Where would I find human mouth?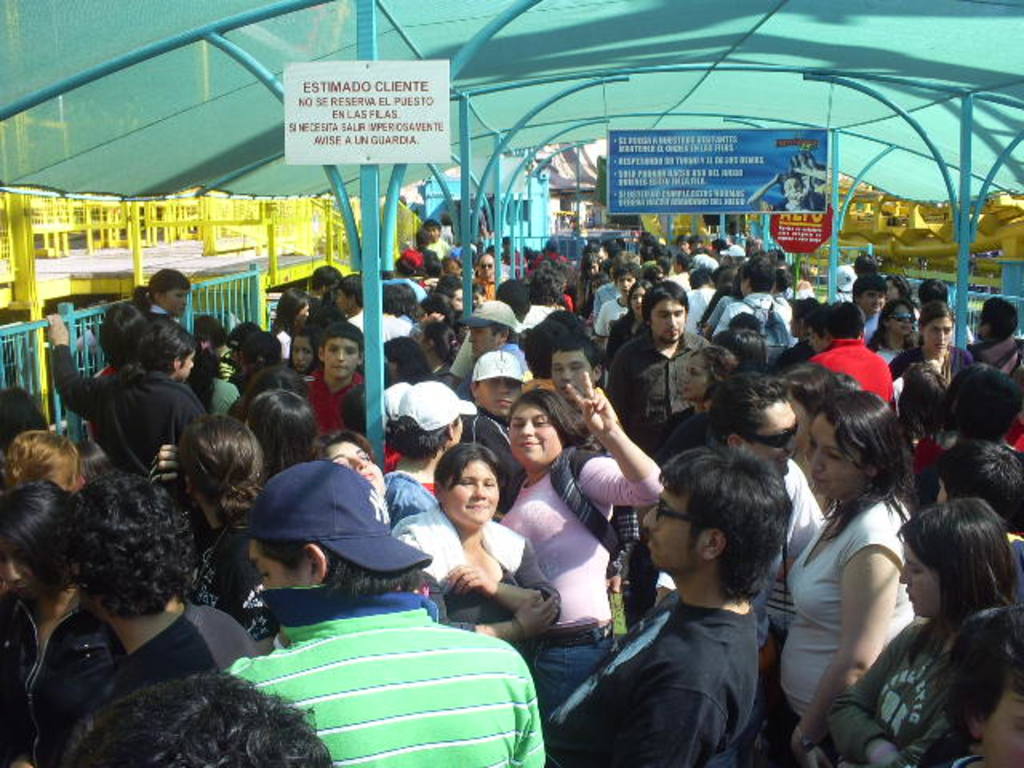
At <region>328, 360, 349, 366</region>.
